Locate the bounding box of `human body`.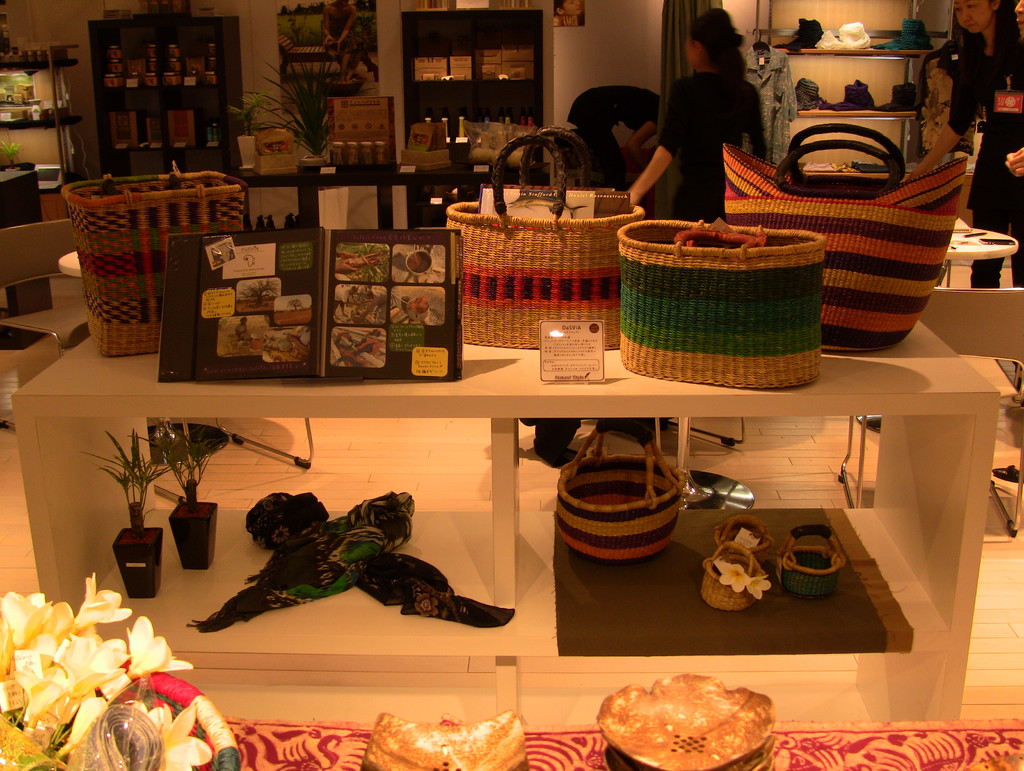
Bounding box: locate(568, 90, 657, 177).
